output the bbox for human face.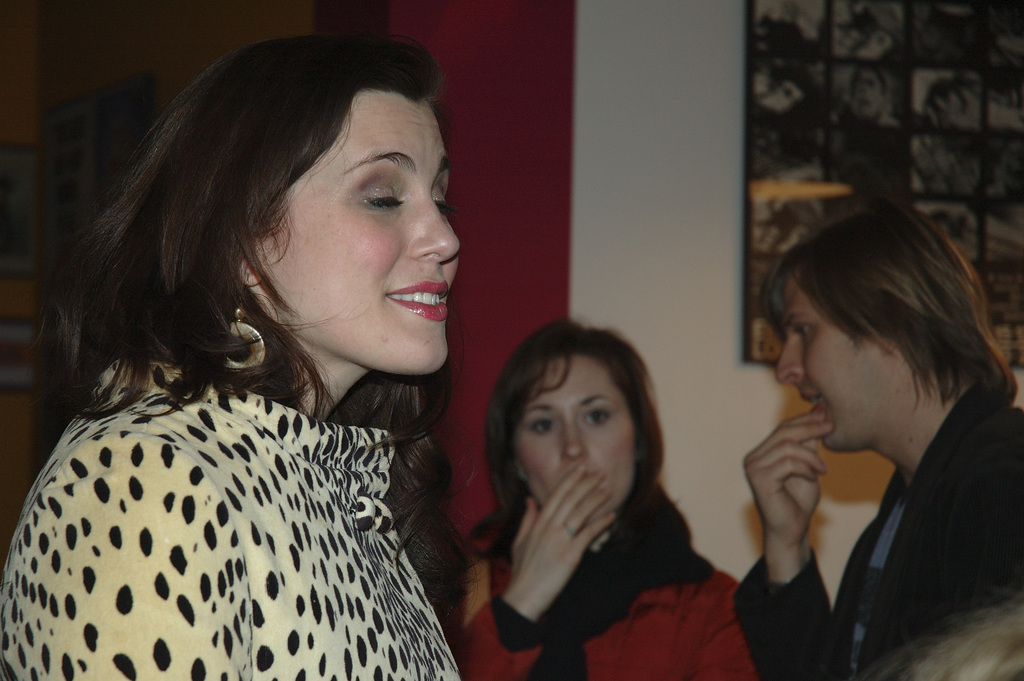
bbox(257, 92, 463, 369).
